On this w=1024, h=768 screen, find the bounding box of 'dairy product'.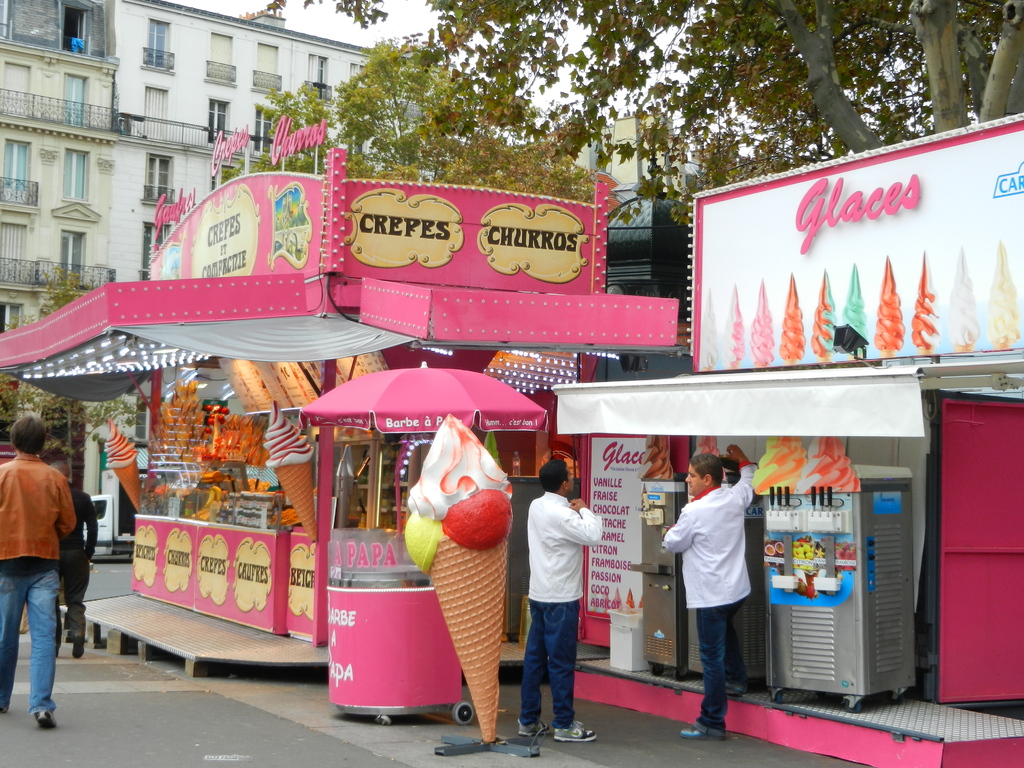
Bounding box: l=948, t=264, r=990, b=355.
